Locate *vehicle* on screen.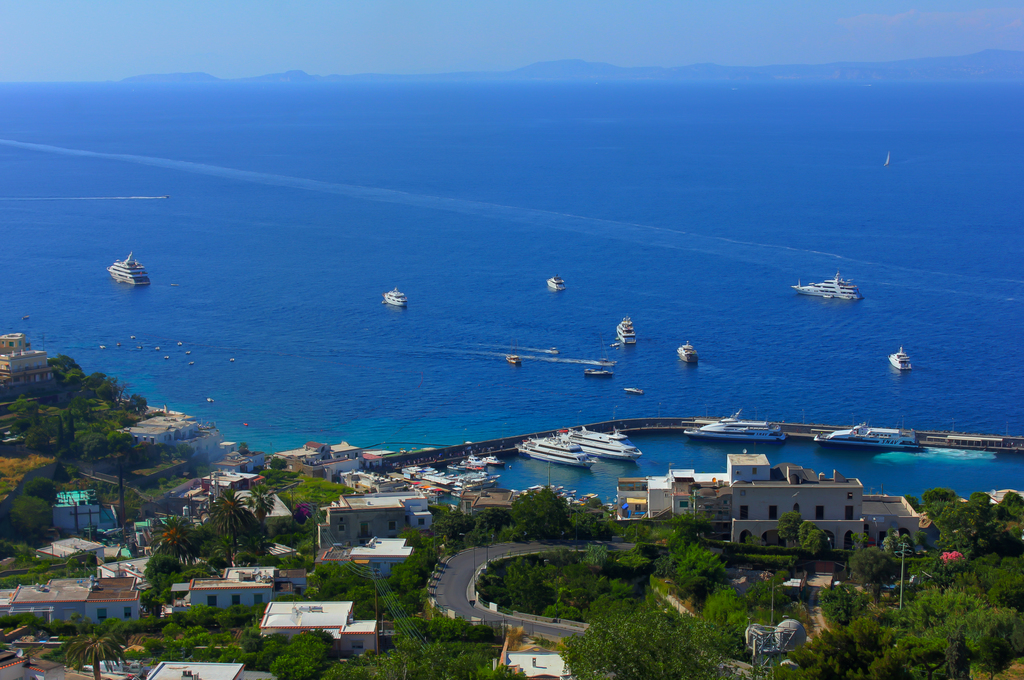
On screen at (616,313,636,344).
